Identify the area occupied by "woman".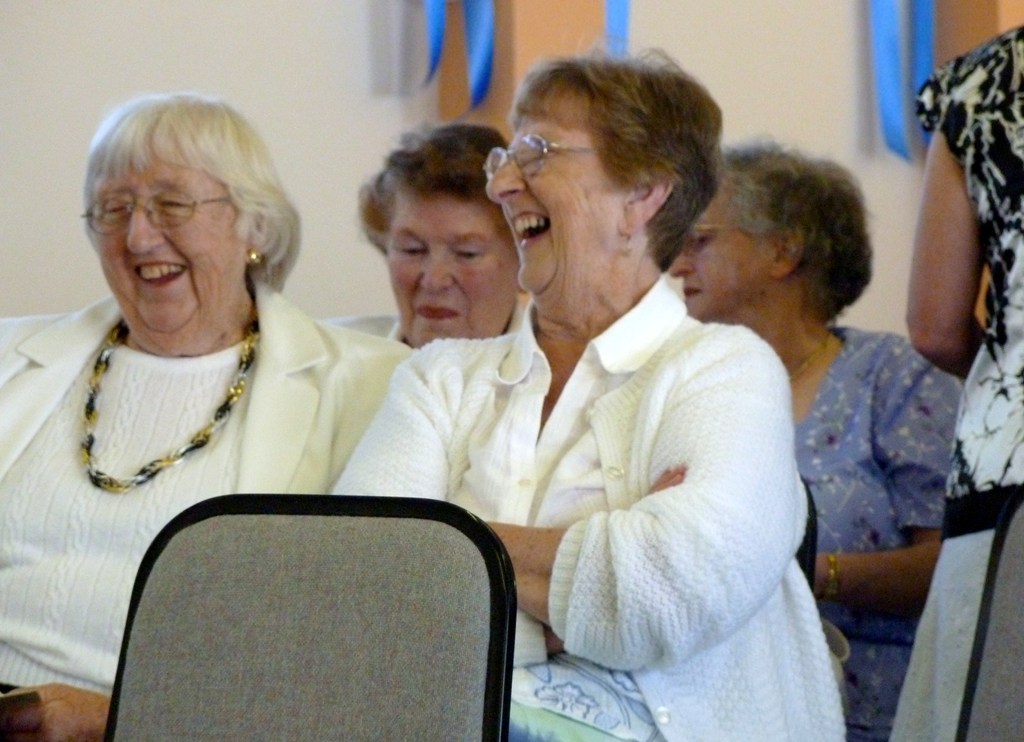
Area: (left=0, top=90, right=417, bottom=741).
